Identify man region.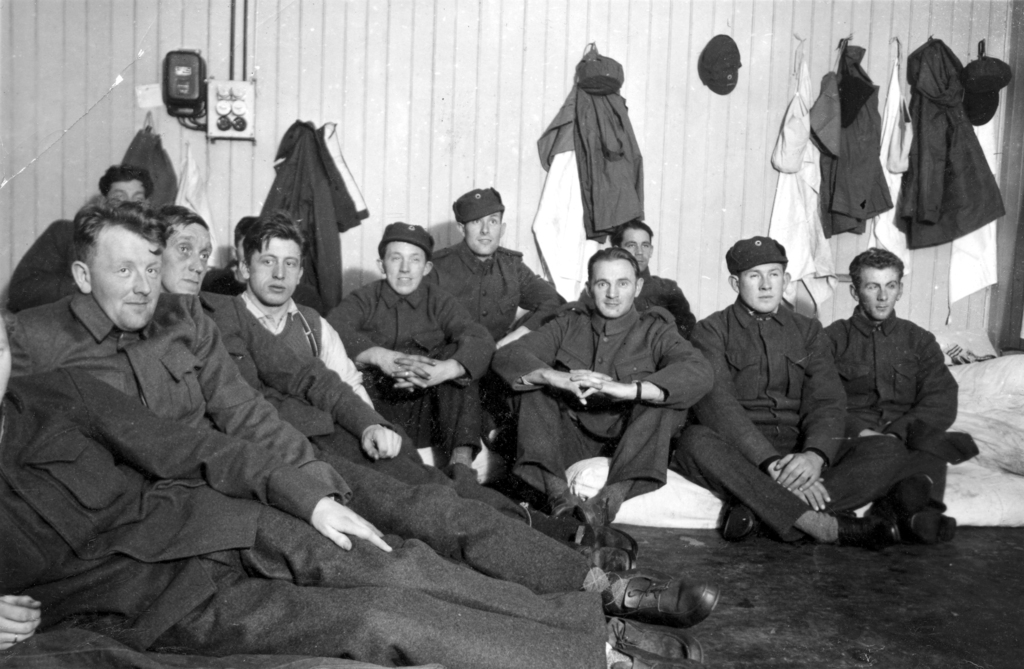
Region: (8,157,157,314).
